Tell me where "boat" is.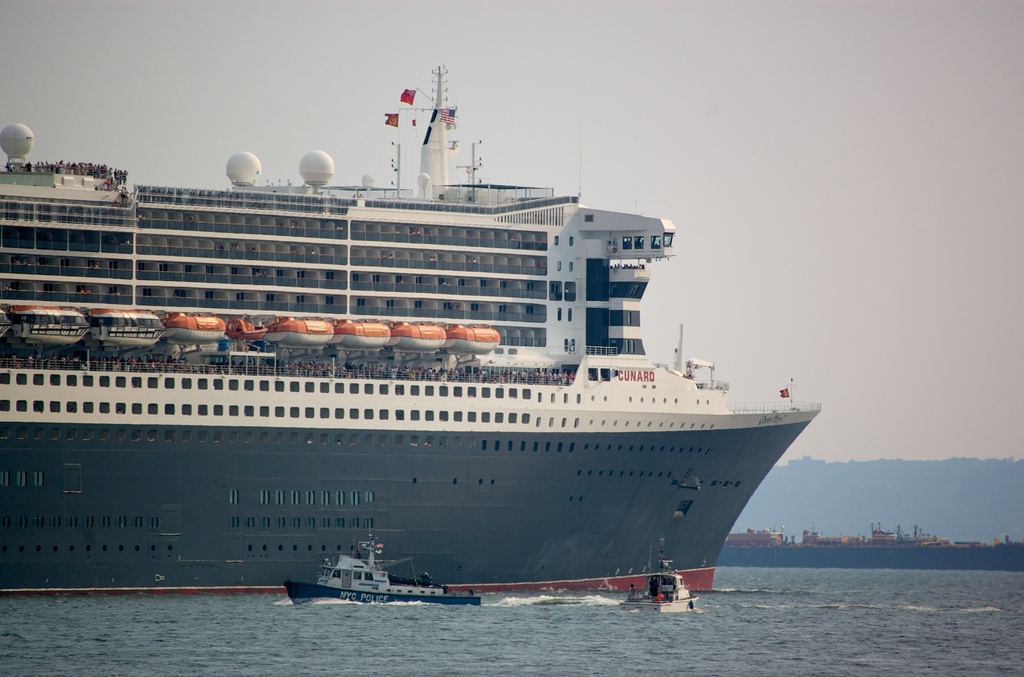
"boat" is at detection(617, 547, 698, 613).
